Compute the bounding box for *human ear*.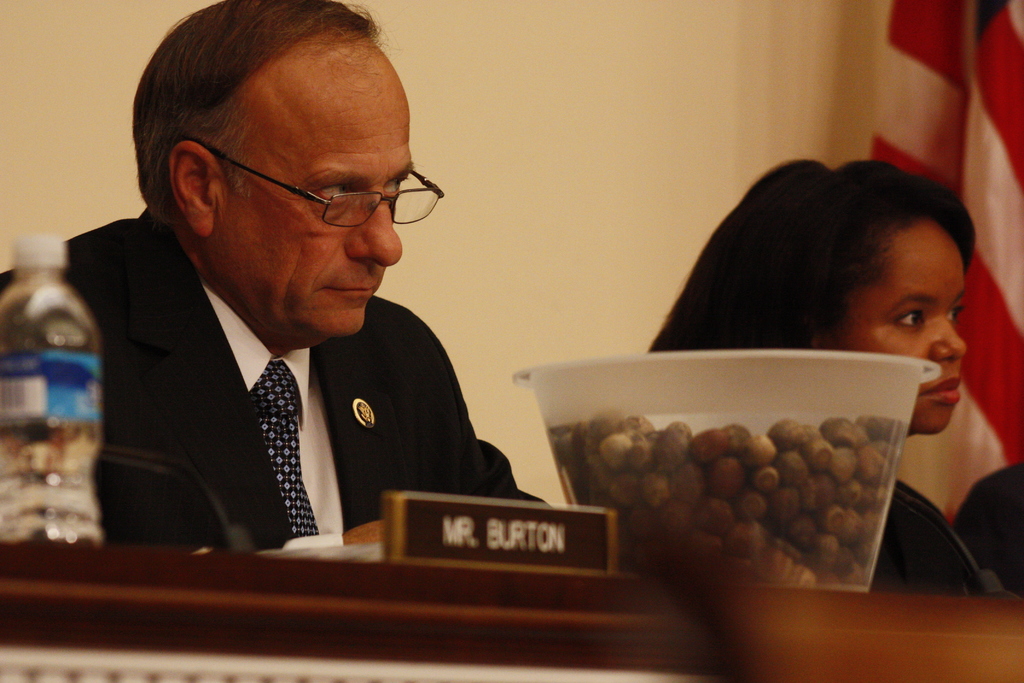
crop(163, 139, 220, 235).
